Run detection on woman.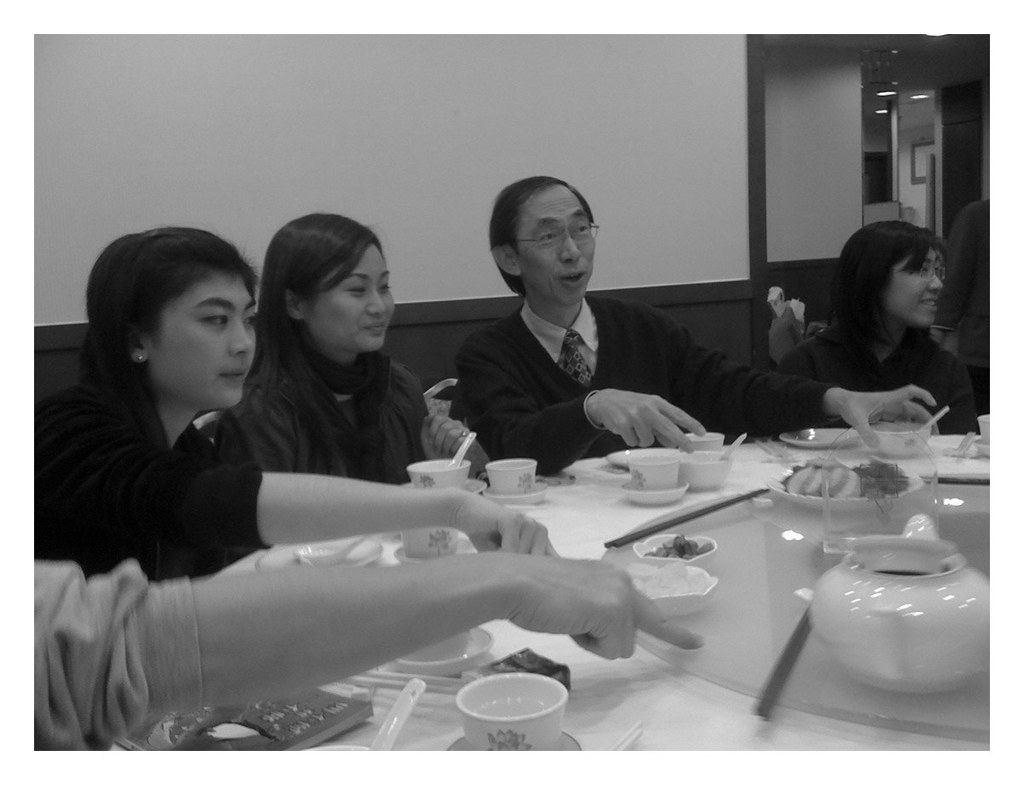
Result: left=779, top=209, right=981, bottom=442.
